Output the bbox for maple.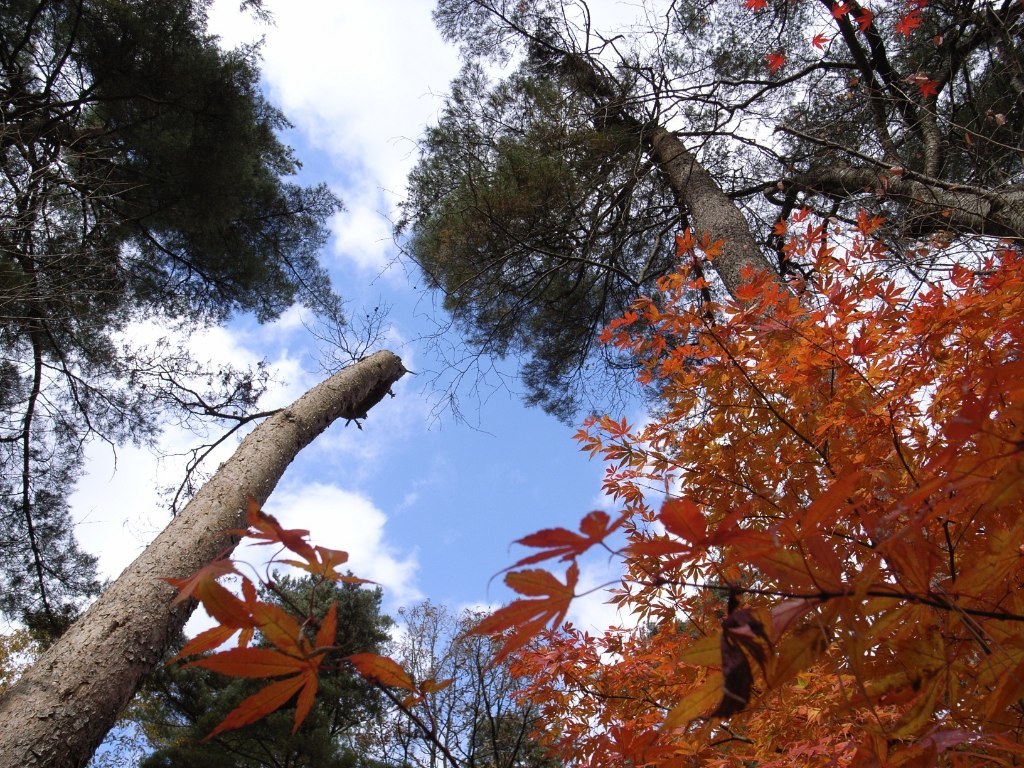
(left=459, top=202, right=1023, bottom=765).
